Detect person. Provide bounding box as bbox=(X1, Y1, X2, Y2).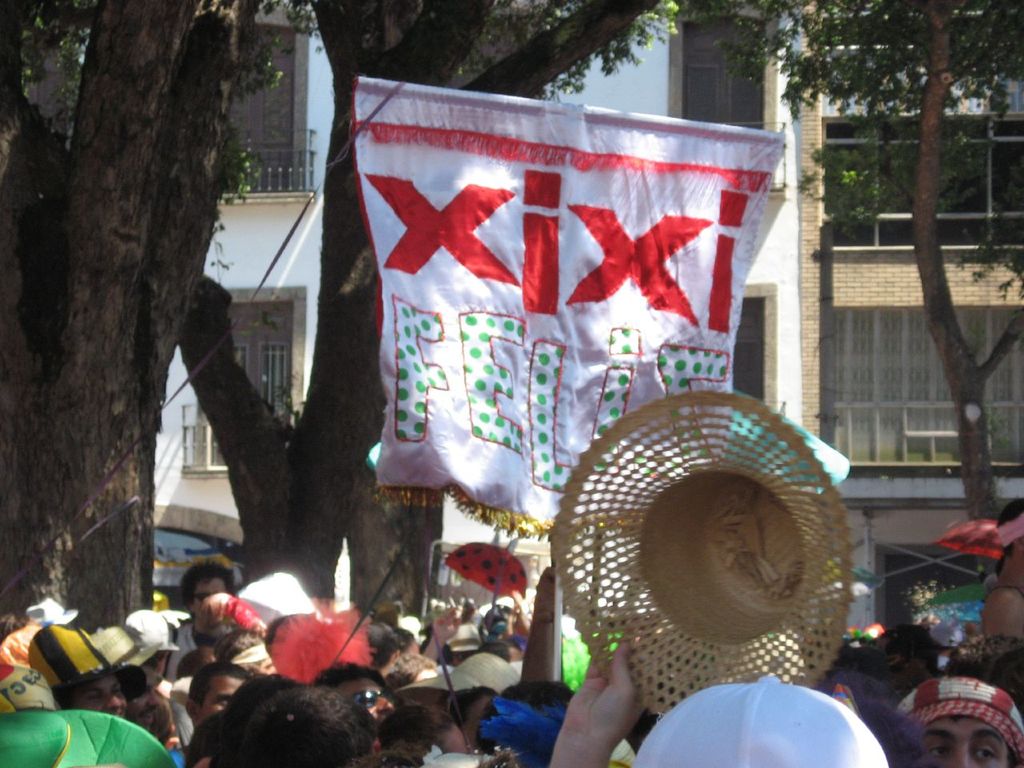
bbox=(309, 660, 398, 724).
